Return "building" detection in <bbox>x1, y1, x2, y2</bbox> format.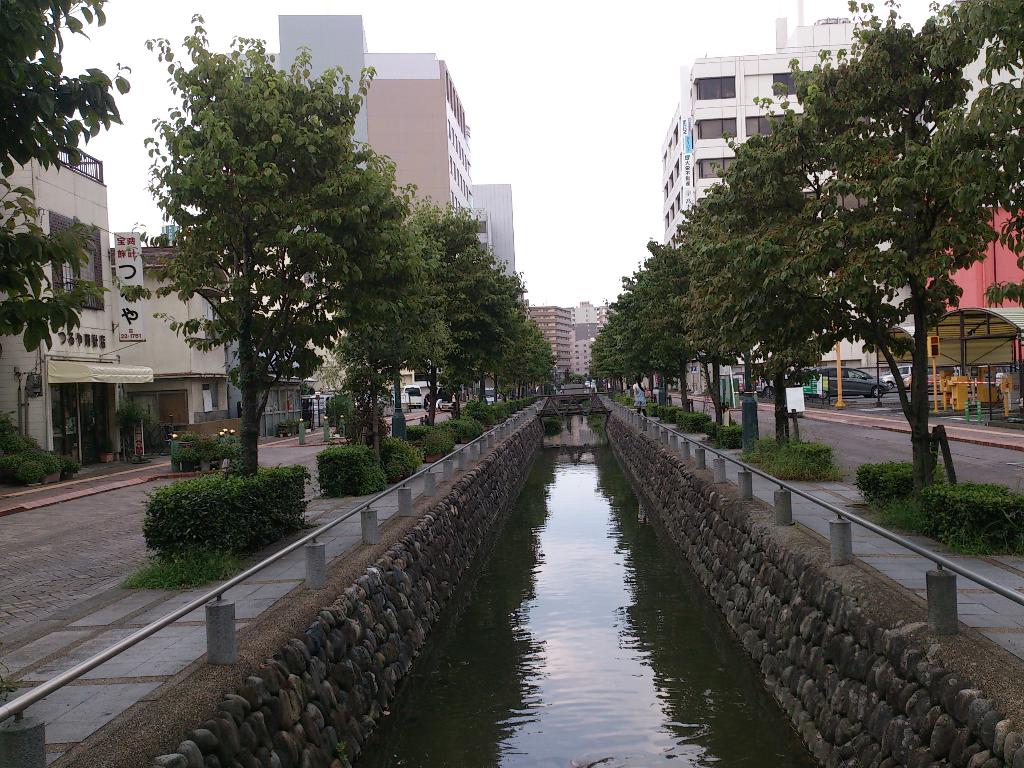
<bbox>657, 17, 1023, 396</bbox>.
